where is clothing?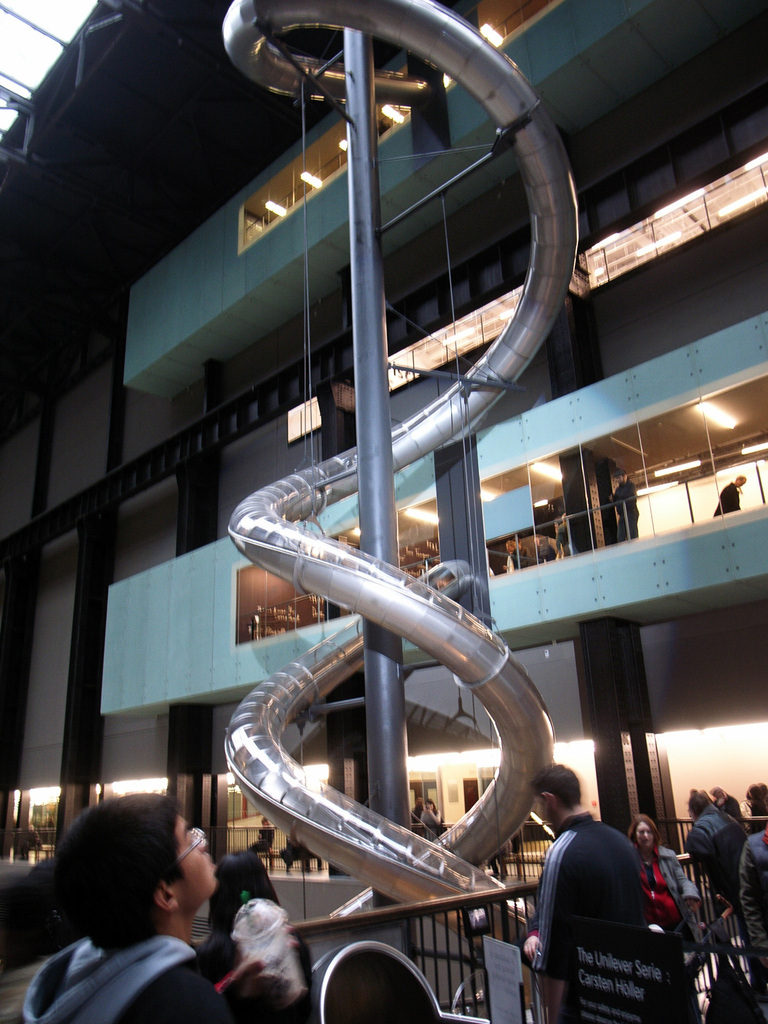
Rect(417, 804, 445, 831).
